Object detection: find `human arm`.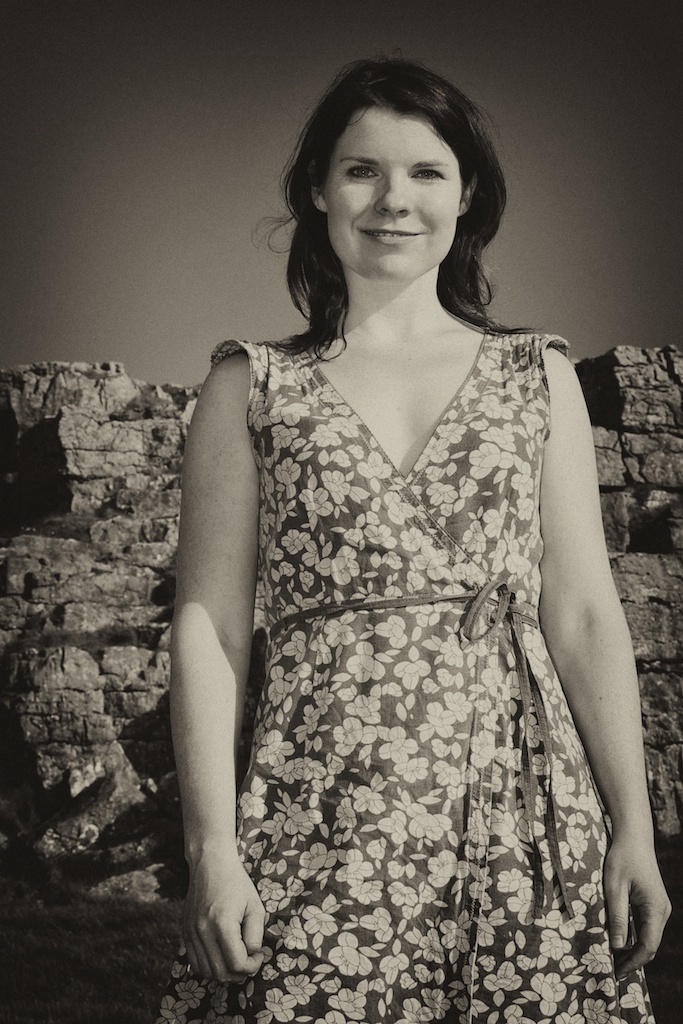
rect(505, 336, 656, 996).
